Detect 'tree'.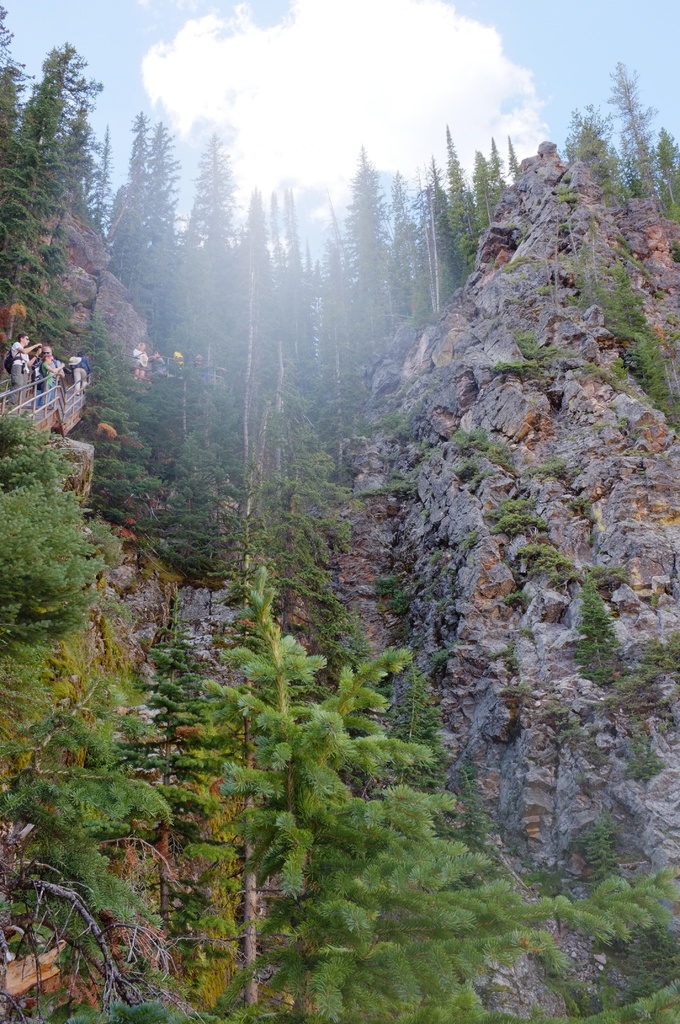
Detected at 565/99/630/232.
